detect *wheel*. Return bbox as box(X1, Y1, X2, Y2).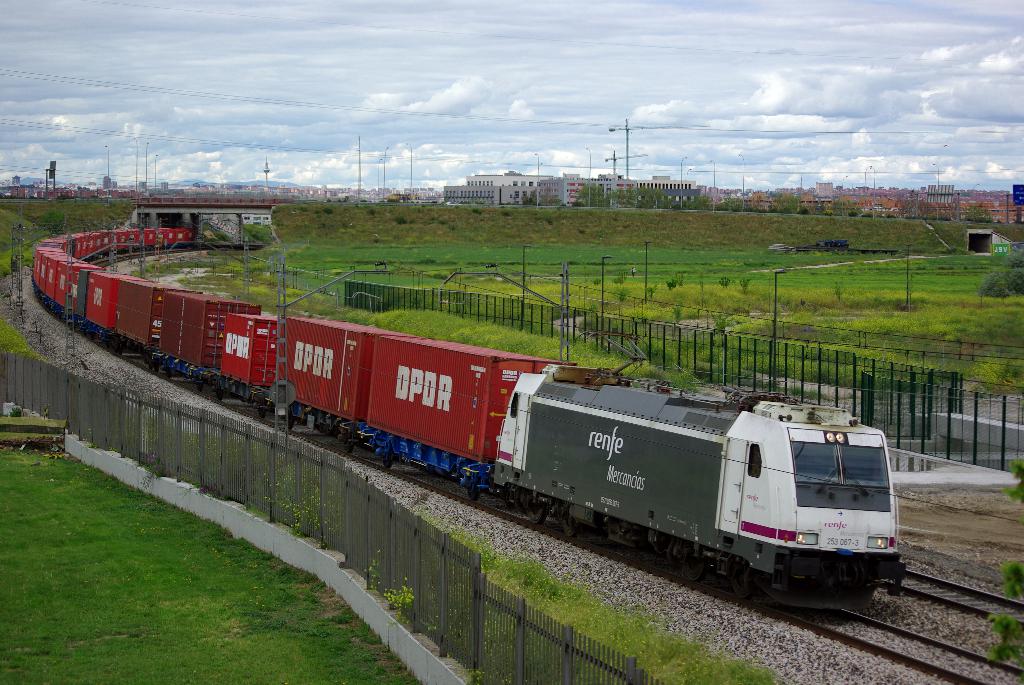
box(469, 482, 479, 503).
